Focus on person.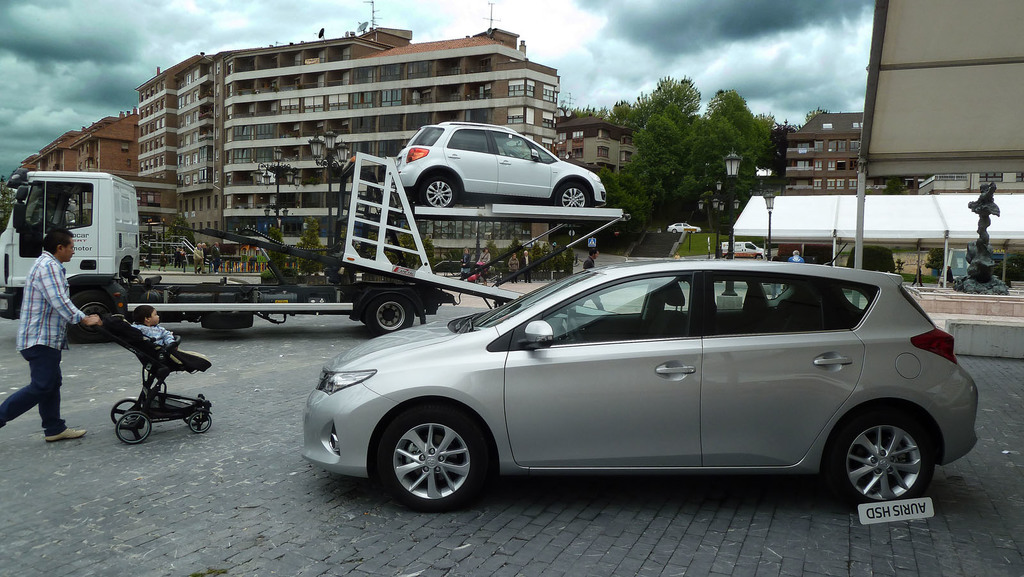
Focused at select_region(191, 241, 207, 277).
